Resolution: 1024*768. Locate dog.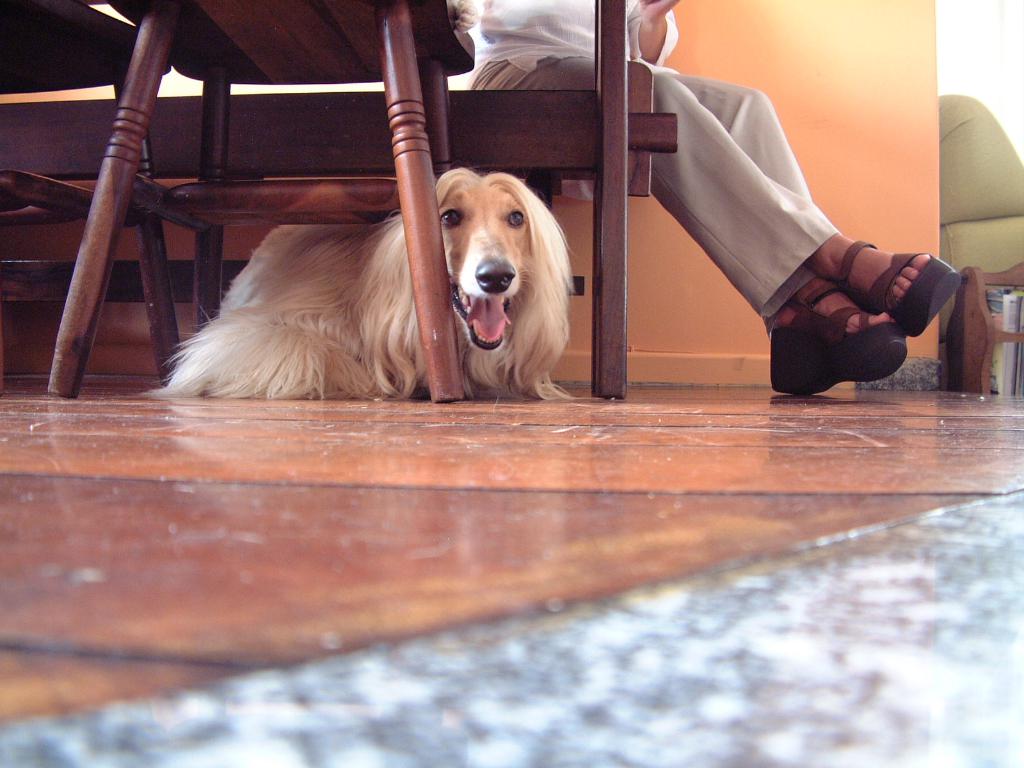
[137, 168, 576, 397].
